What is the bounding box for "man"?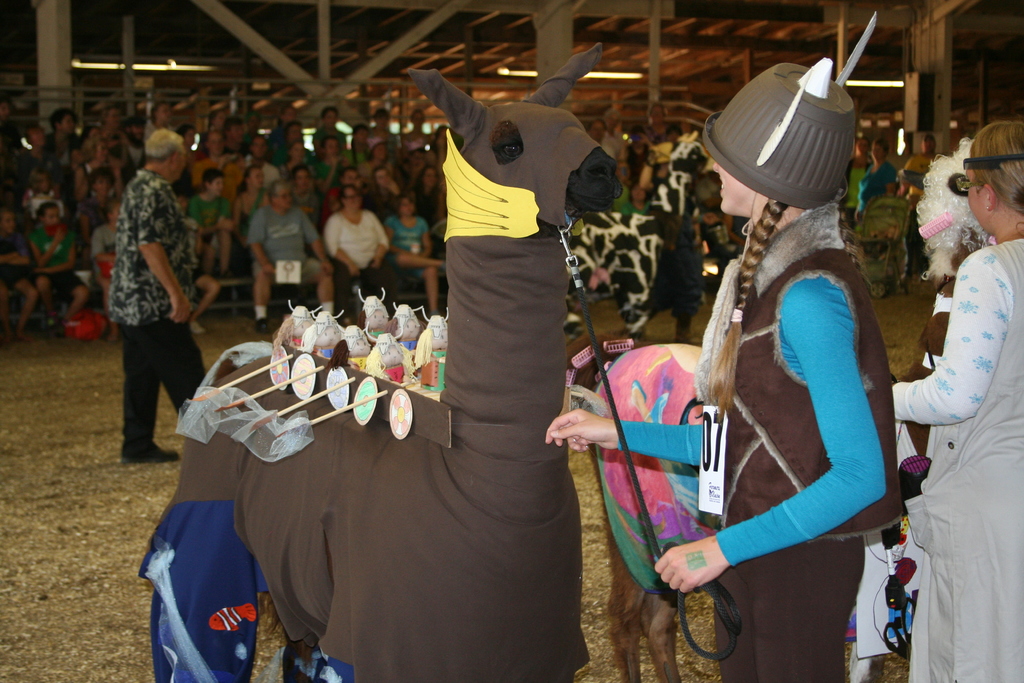
<region>92, 121, 207, 477</region>.
